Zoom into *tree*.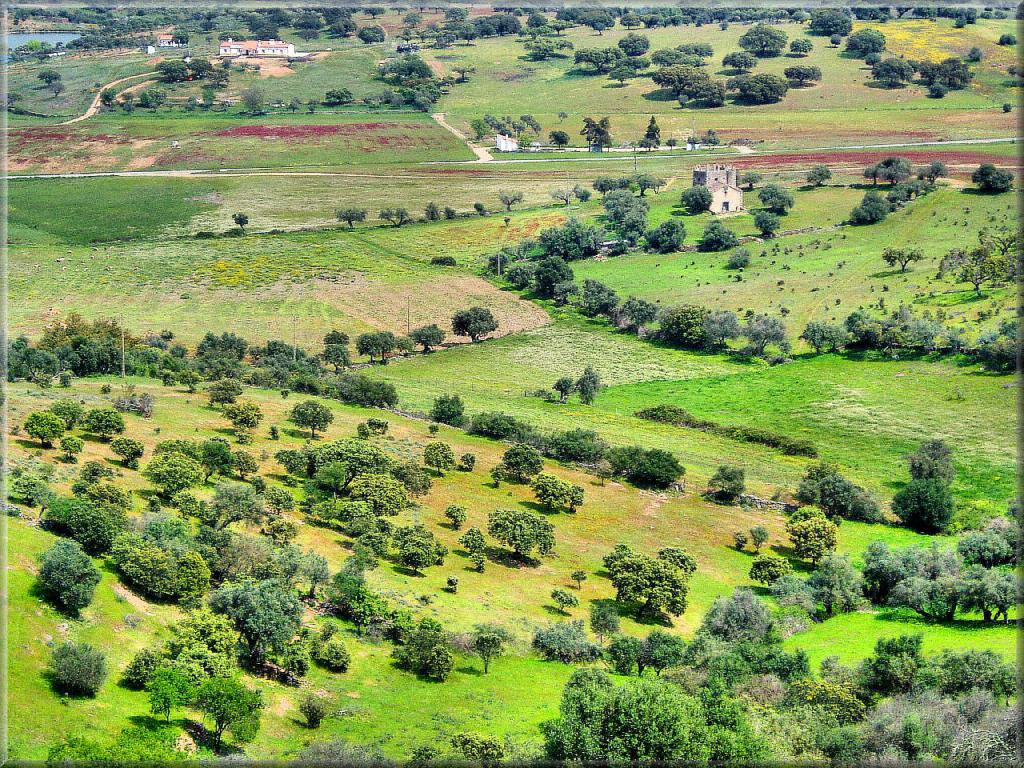
Zoom target: select_region(646, 46, 704, 67).
